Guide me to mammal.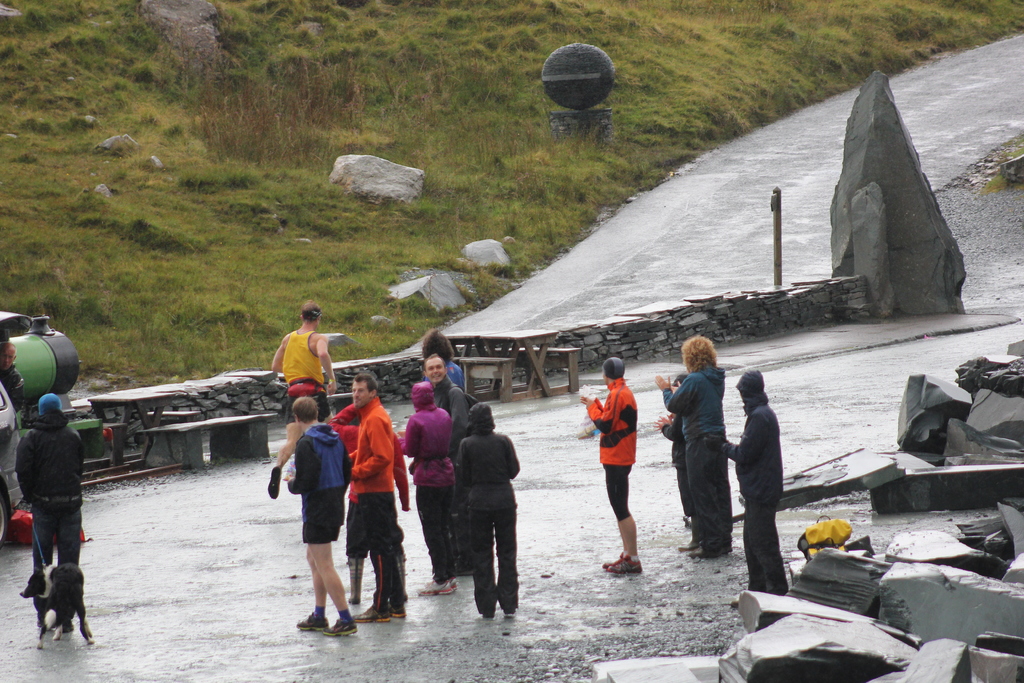
Guidance: region(298, 394, 352, 633).
